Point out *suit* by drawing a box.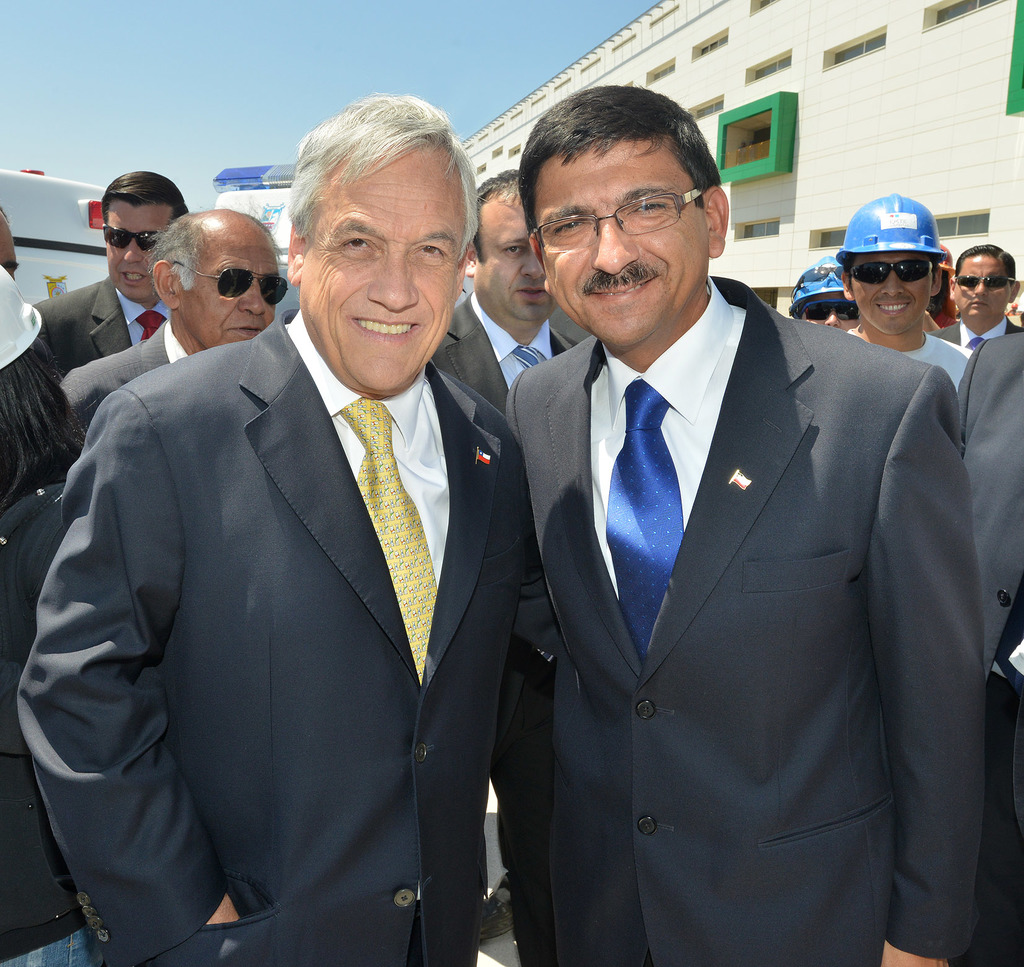
crop(433, 284, 596, 966).
